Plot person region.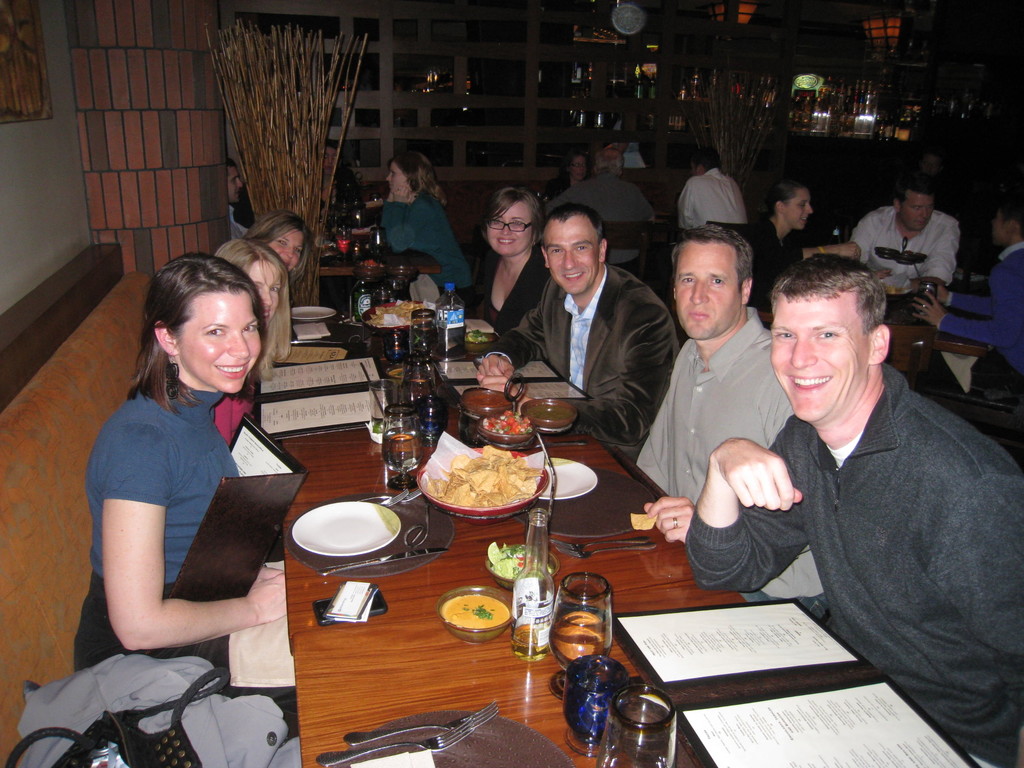
Plotted at bbox(495, 200, 684, 458).
